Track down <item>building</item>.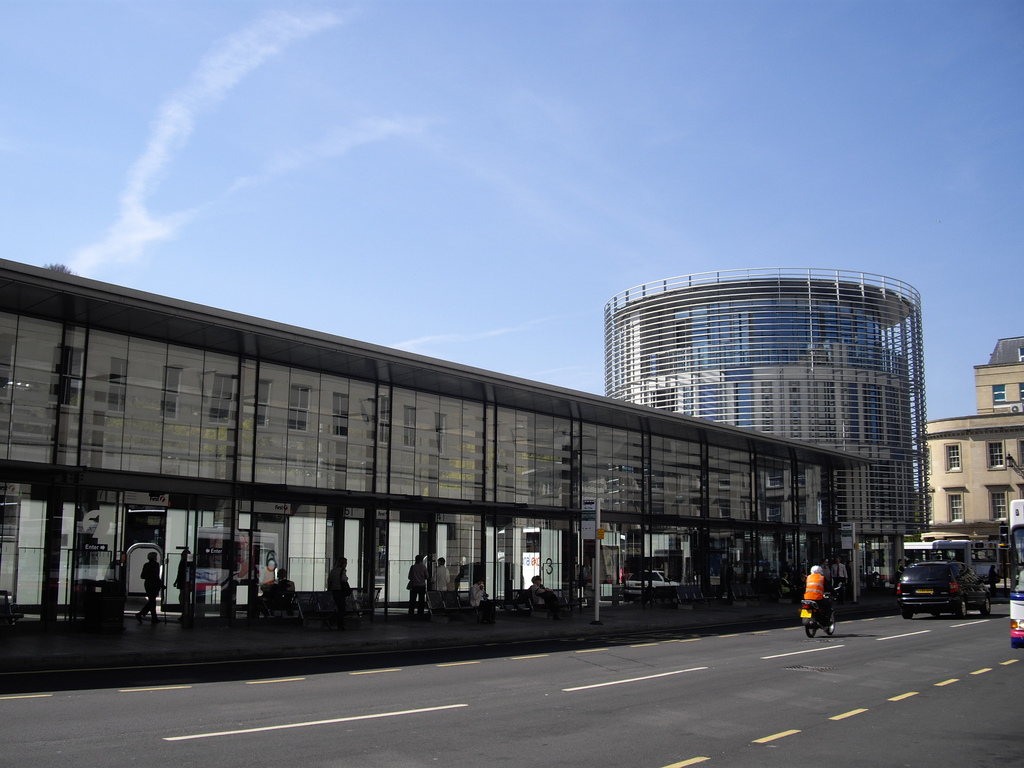
Tracked to (0,245,888,668).
